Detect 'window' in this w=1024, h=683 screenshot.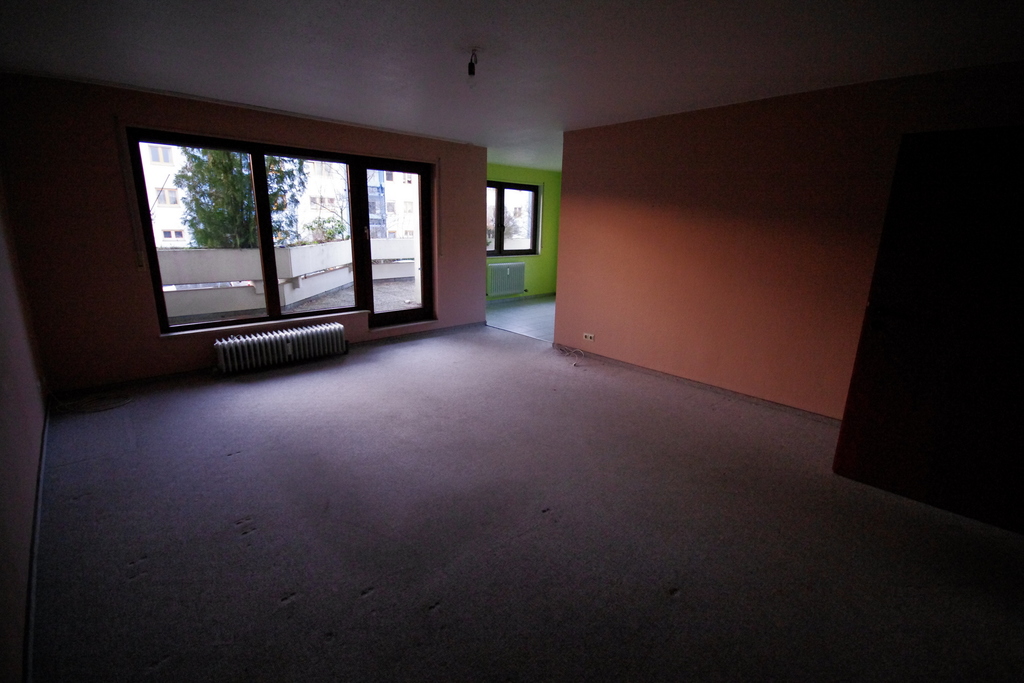
Detection: region(311, 196, 317, 207).
